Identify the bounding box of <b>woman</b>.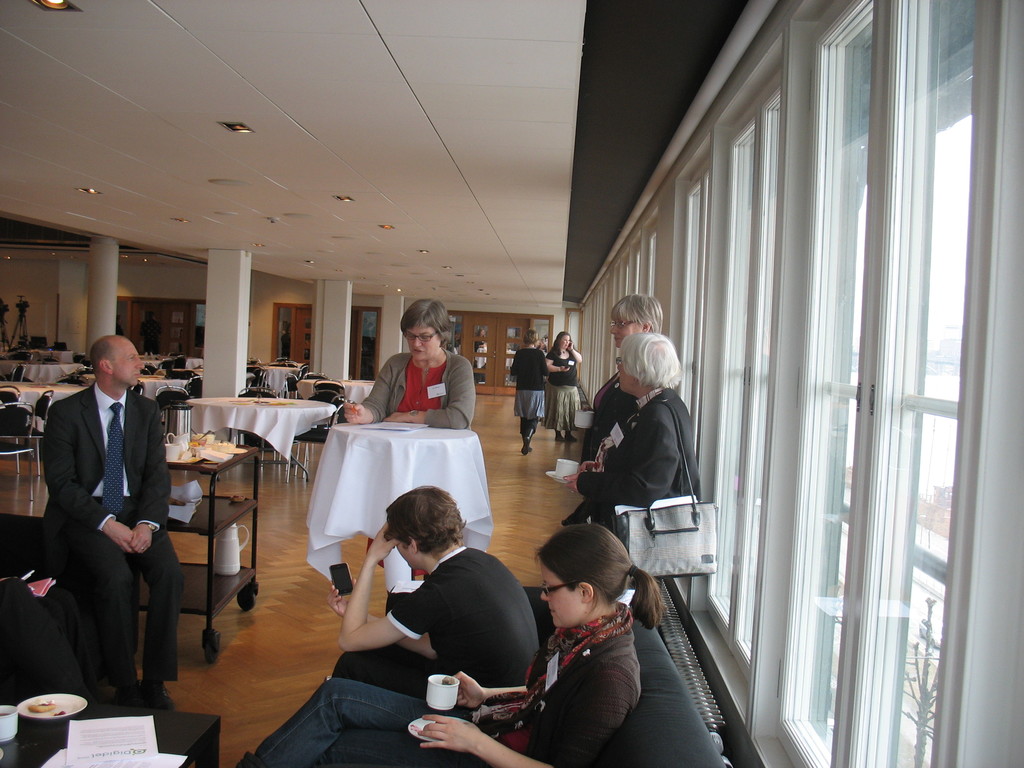
574:296:663:502.
